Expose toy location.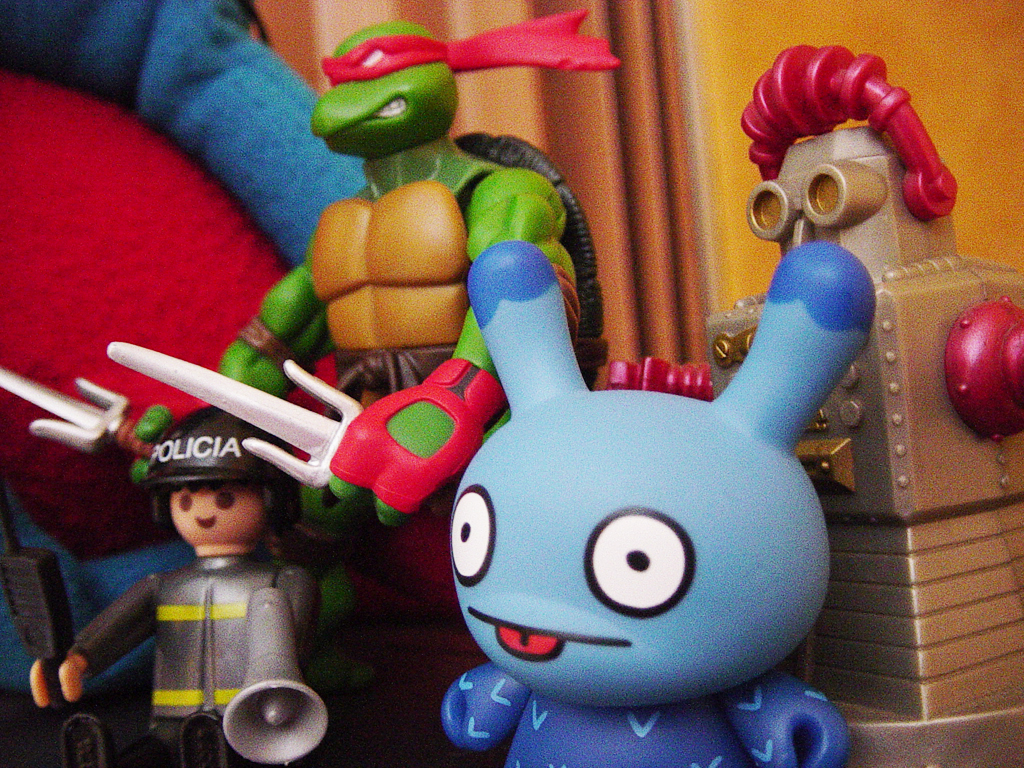
Exposed at <box>225,585,331,767</box>.
